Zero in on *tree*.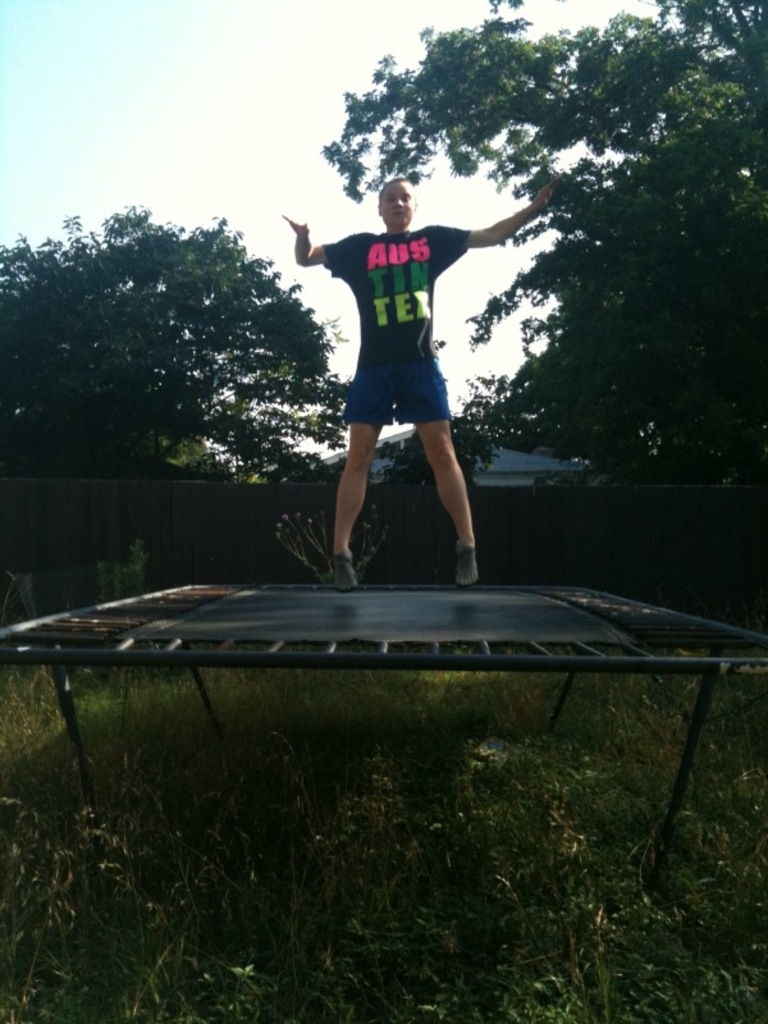
Zeroed in: rect(320, 0, 767, 471).
